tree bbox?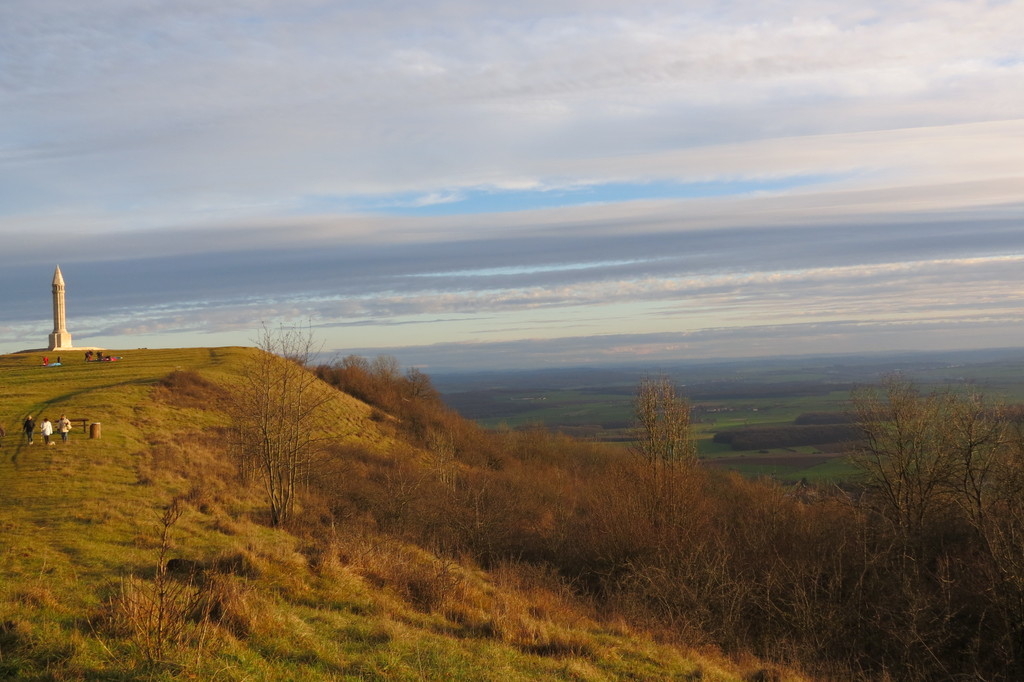
(76, 514, 262, 681)
